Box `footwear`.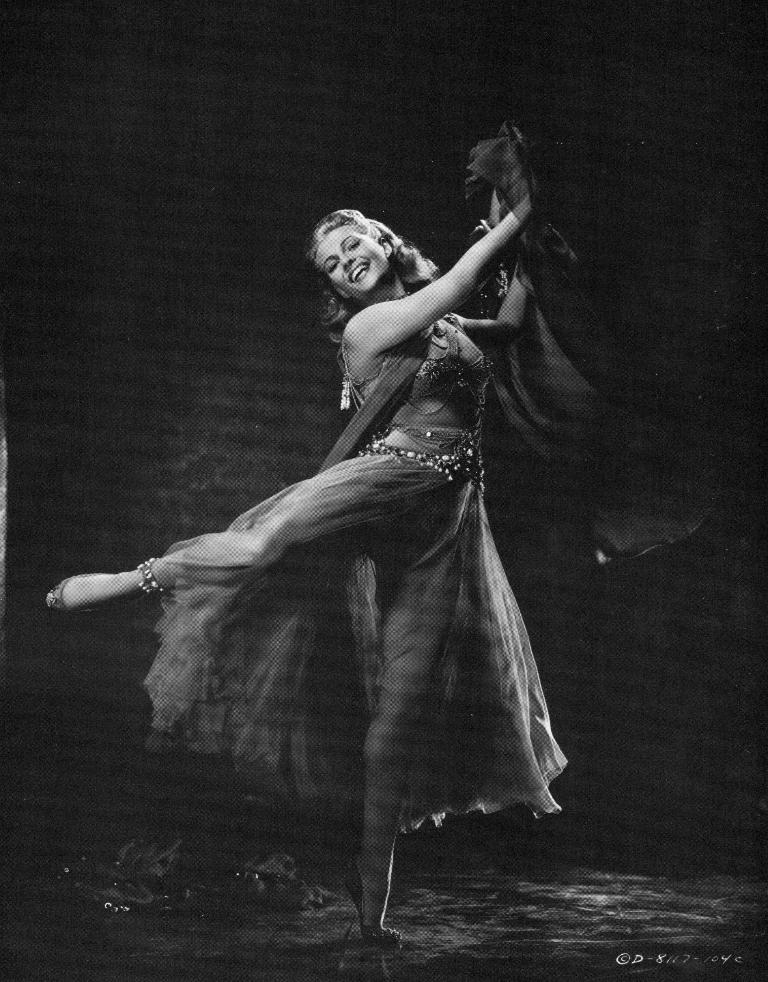
(45,573,142,620).
